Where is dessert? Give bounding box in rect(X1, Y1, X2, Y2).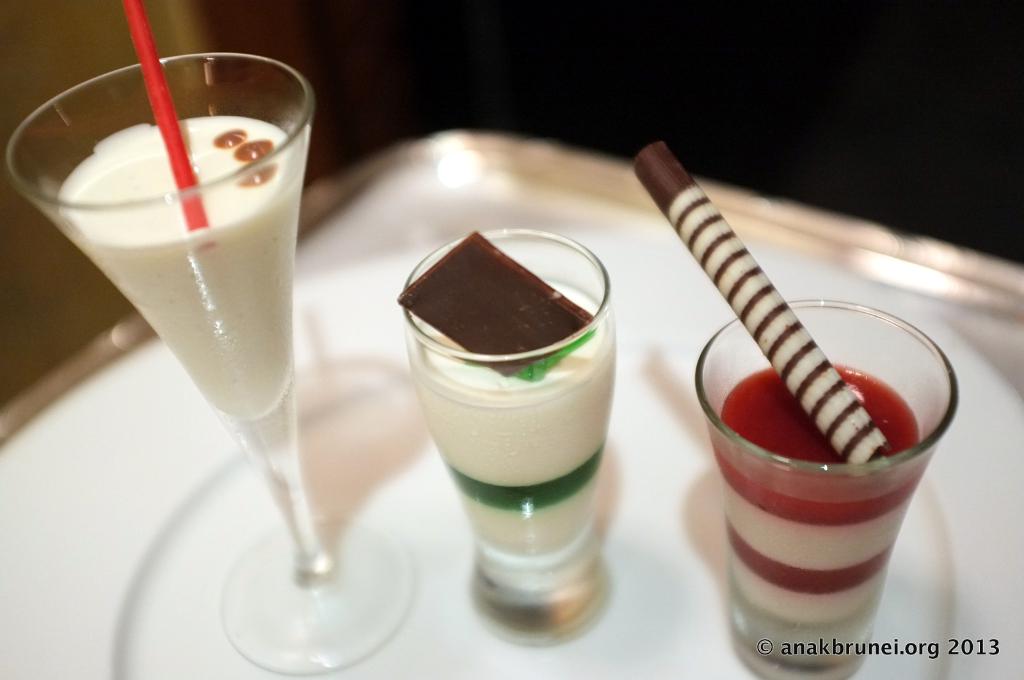
rect(412, 235, 597, 367).
